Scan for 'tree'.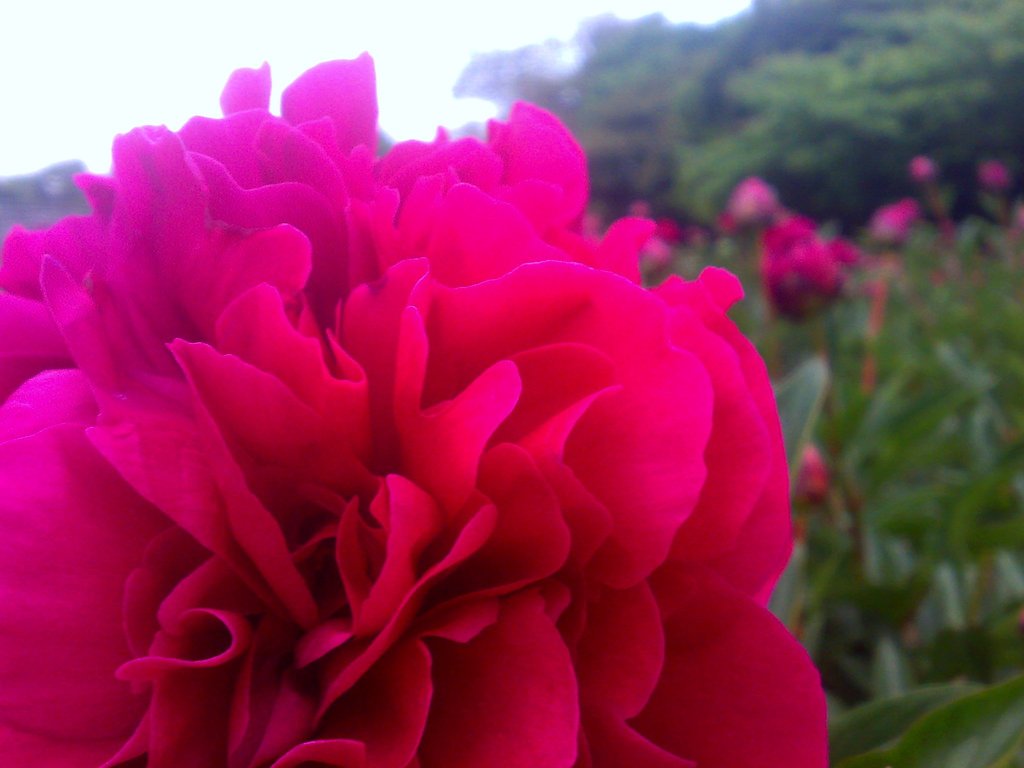
Scan result: {"x1": 0, "y1": 52, "x2": 819, "y2": 767}.
